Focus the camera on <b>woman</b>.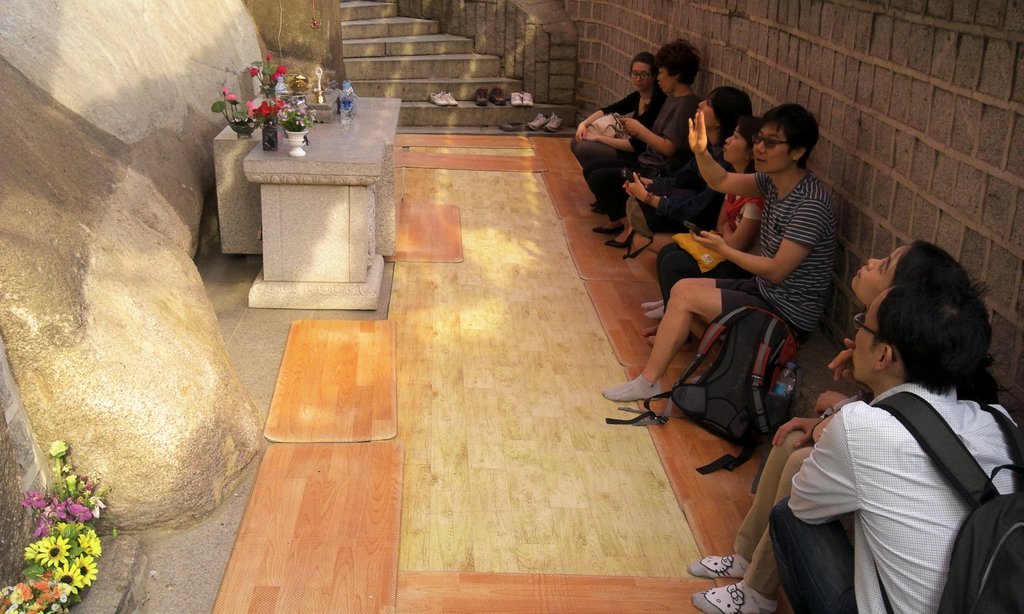
Focus region: region(582, 36, 703, 248).
